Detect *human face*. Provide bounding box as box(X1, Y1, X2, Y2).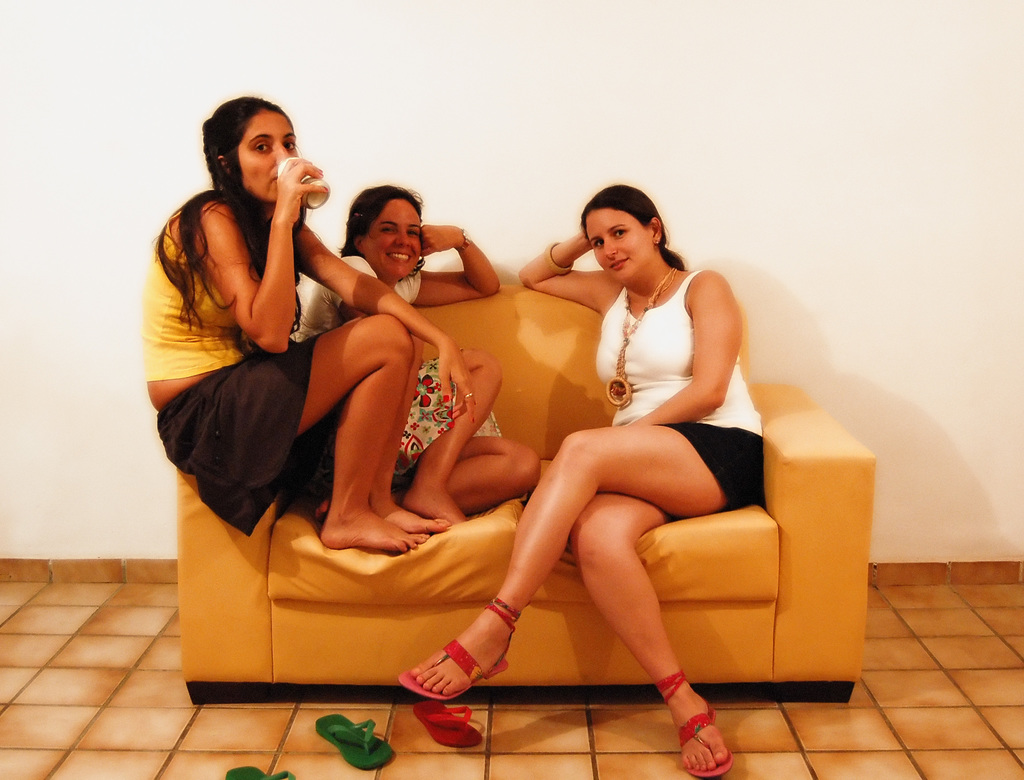
box(592, 206, 657, 284).
